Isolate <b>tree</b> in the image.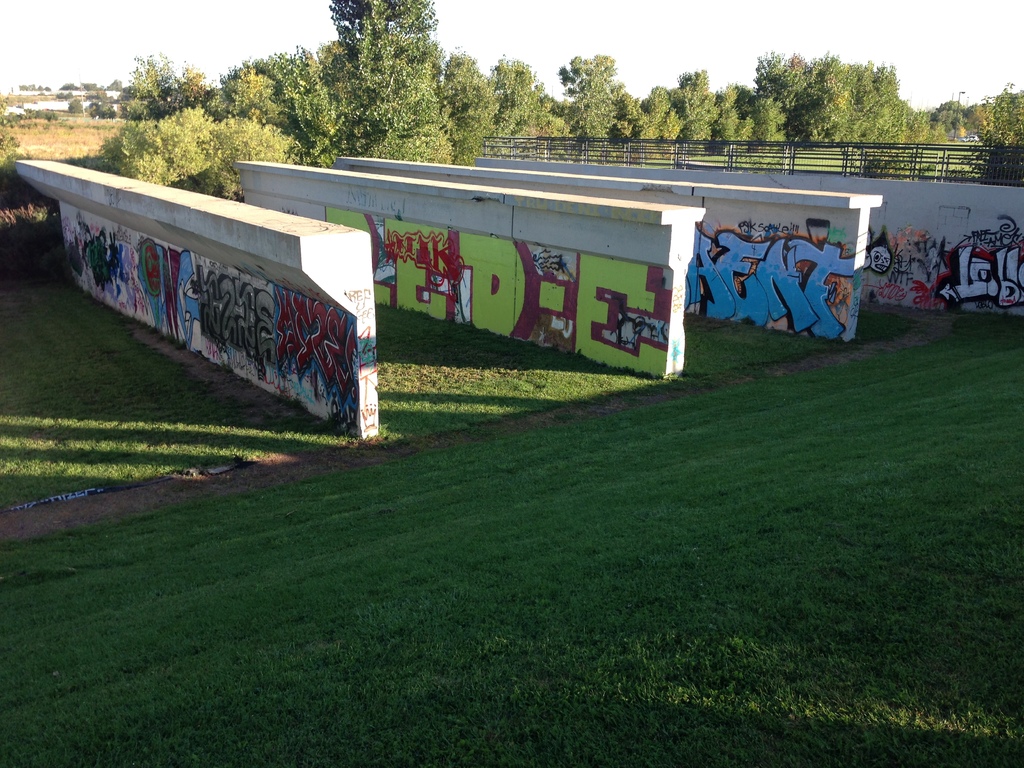
Isolated region: [x1=86, y1=68, x2=315, y2=170].
